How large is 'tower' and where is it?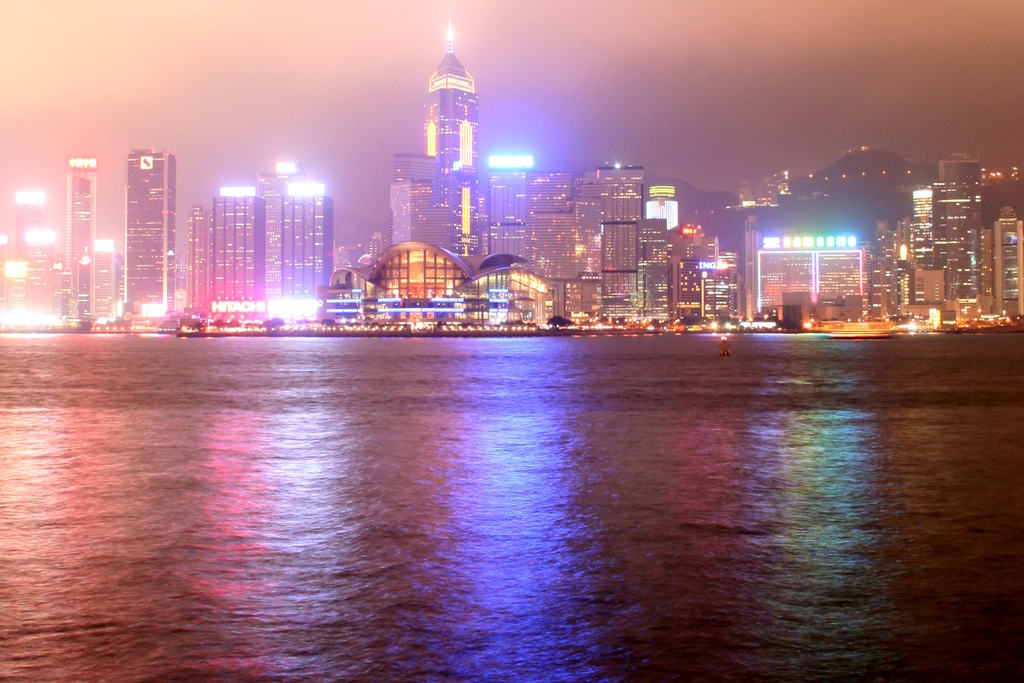
Bounding box: bbox(909, 186, 935, 220).
